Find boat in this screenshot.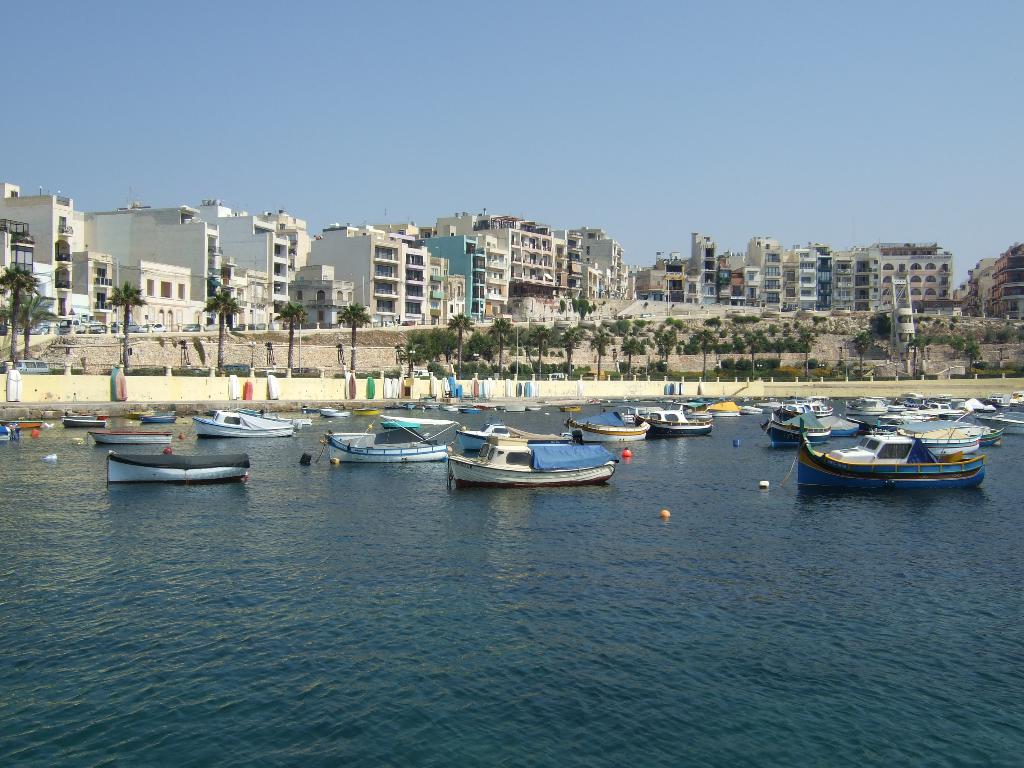
The bounding box for boat is box(84, 430, 172, 445).
